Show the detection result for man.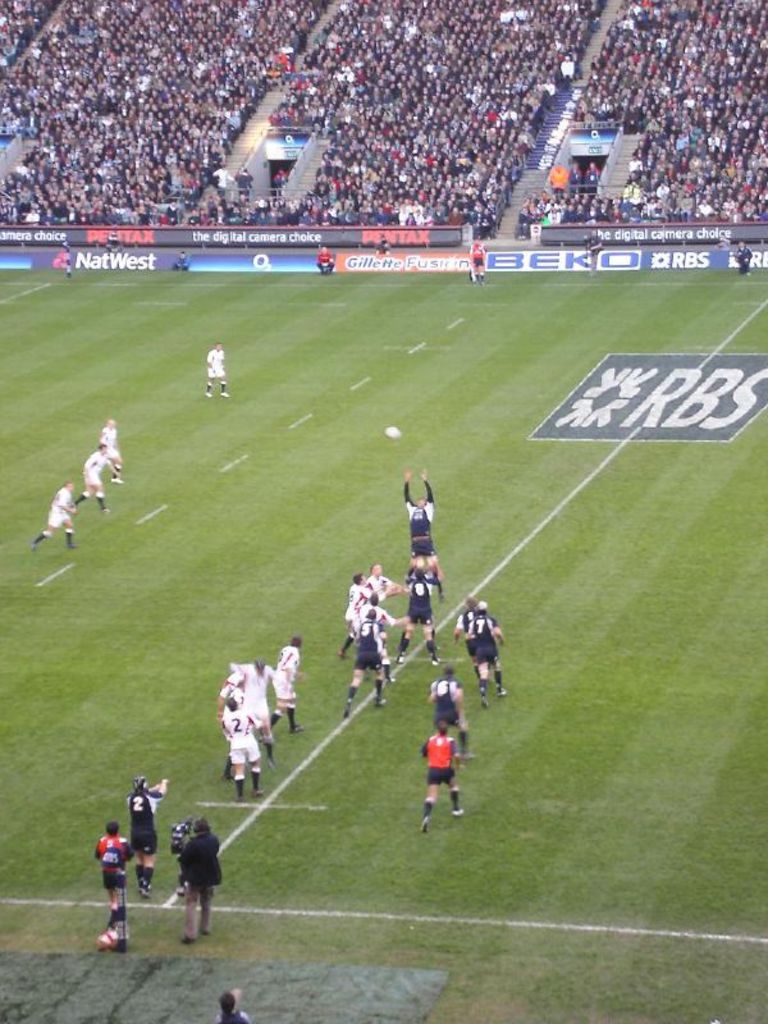
426, 664, 475, 772.
